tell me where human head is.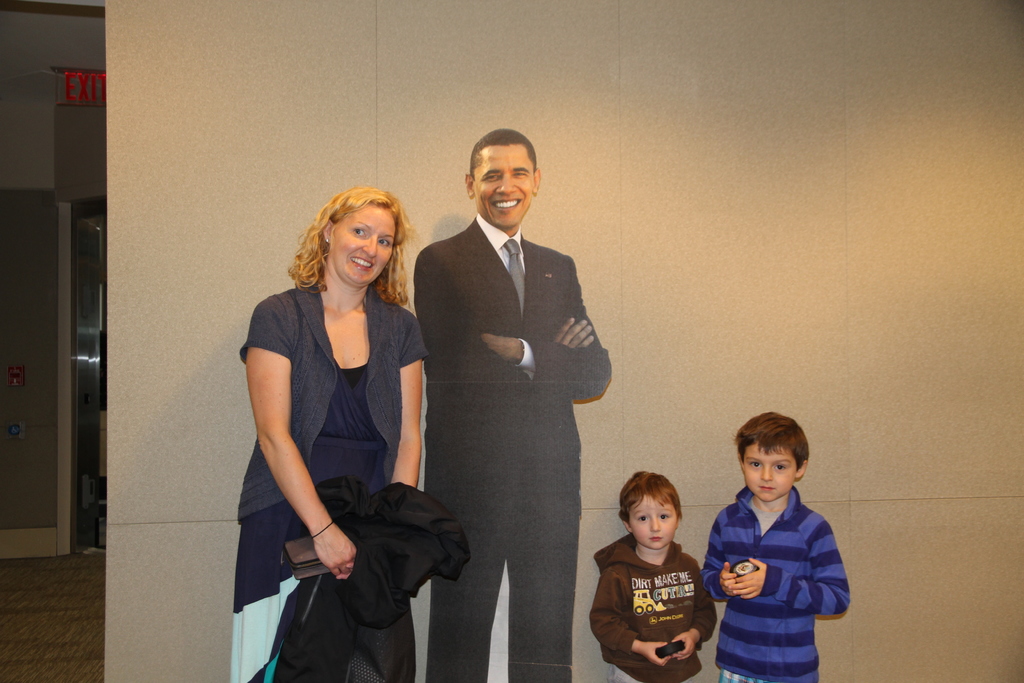
human head is at (456, 126, 549, 218).
